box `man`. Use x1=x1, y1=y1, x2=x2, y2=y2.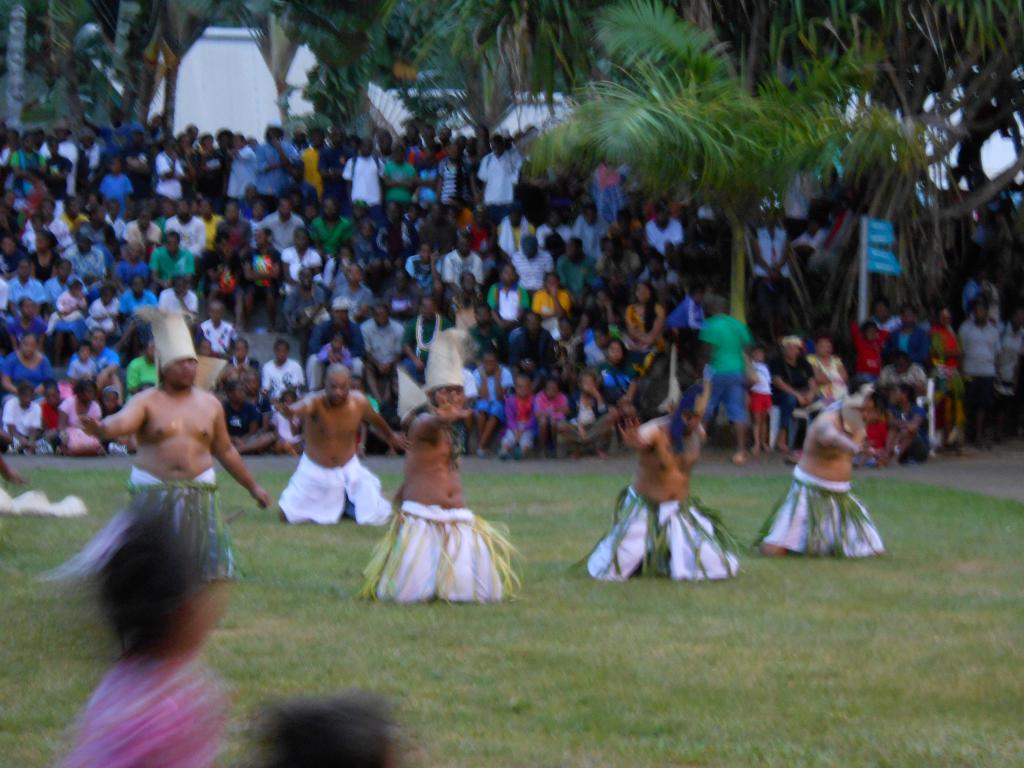
x1=518, y1=229, x2=554, y2=296.
